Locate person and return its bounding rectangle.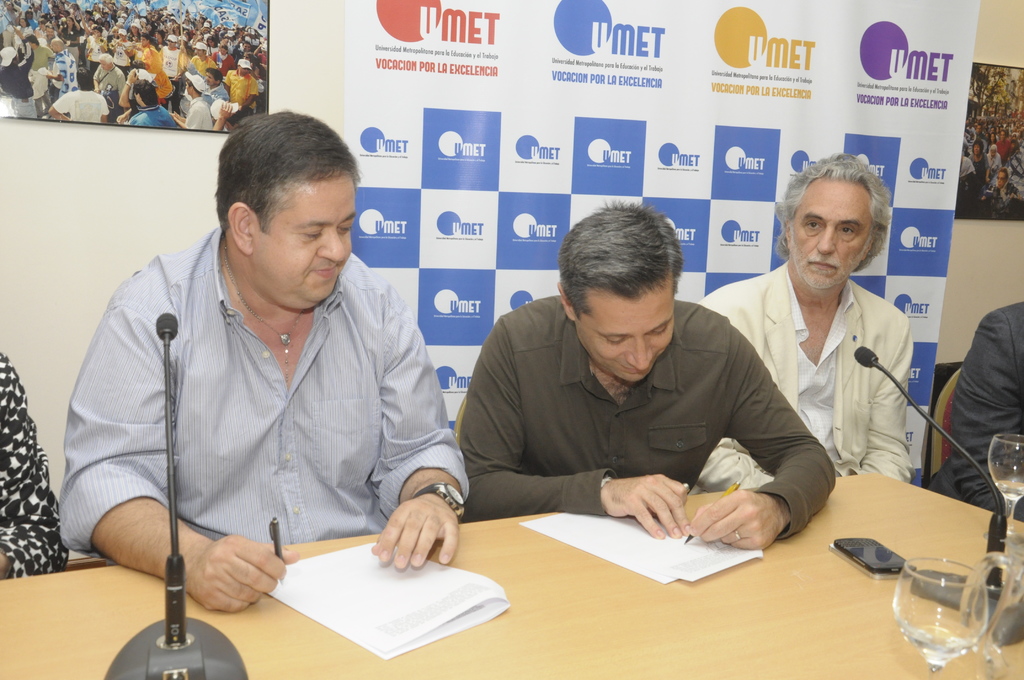
crop(693, 149, 909, 496).
